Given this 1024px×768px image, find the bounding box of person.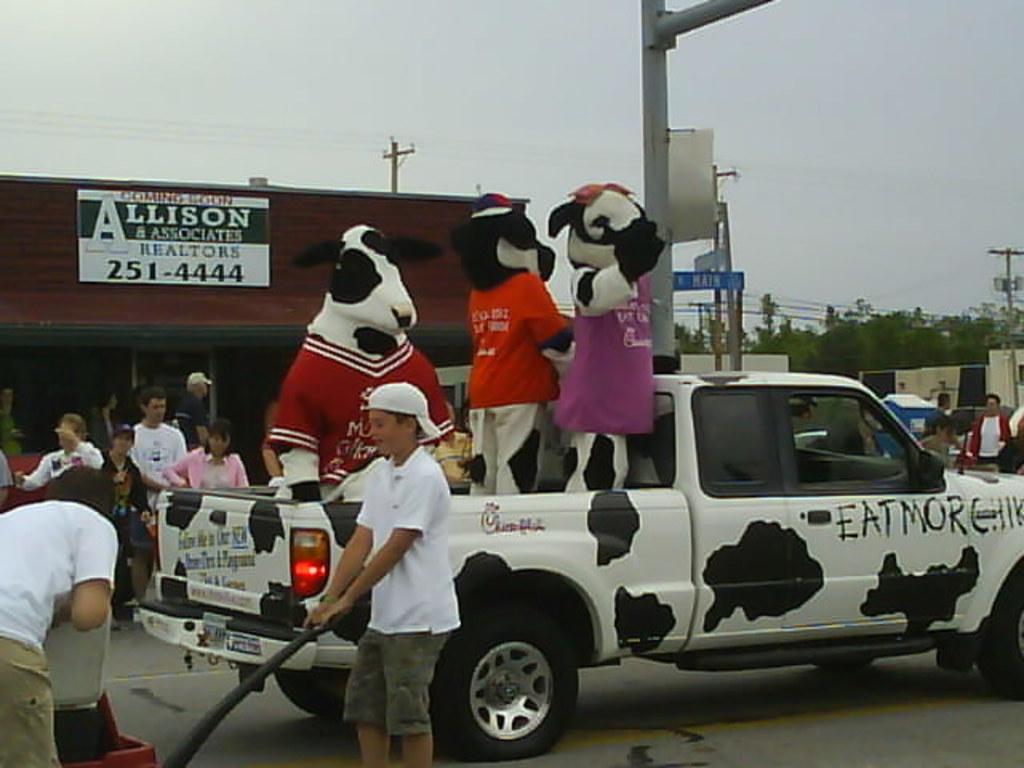
128, 389, 182, 515.
